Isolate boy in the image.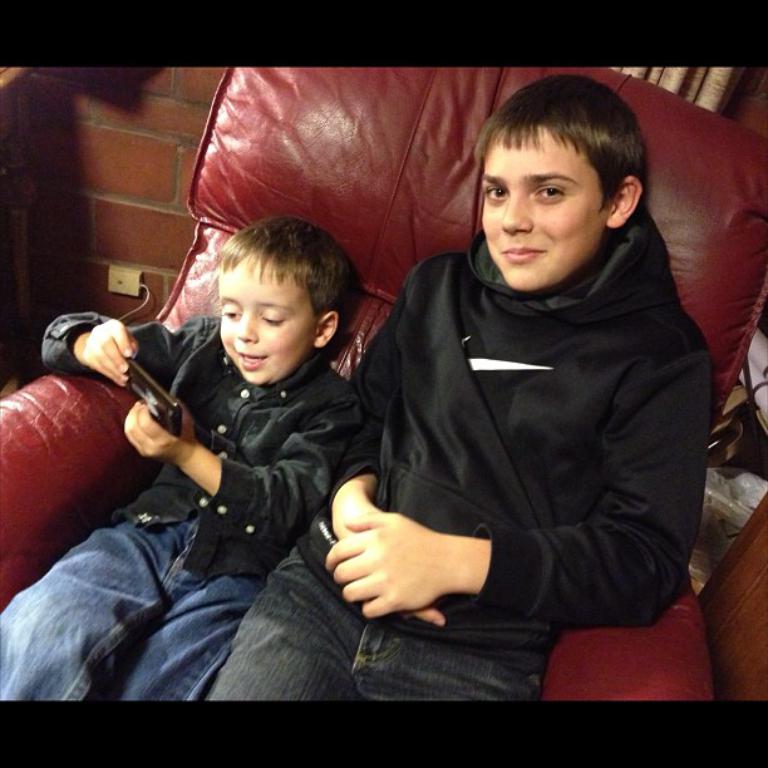
Isolated region: {"x1": 203, "y1": 75, "x2": 729, "y2": 735}.
